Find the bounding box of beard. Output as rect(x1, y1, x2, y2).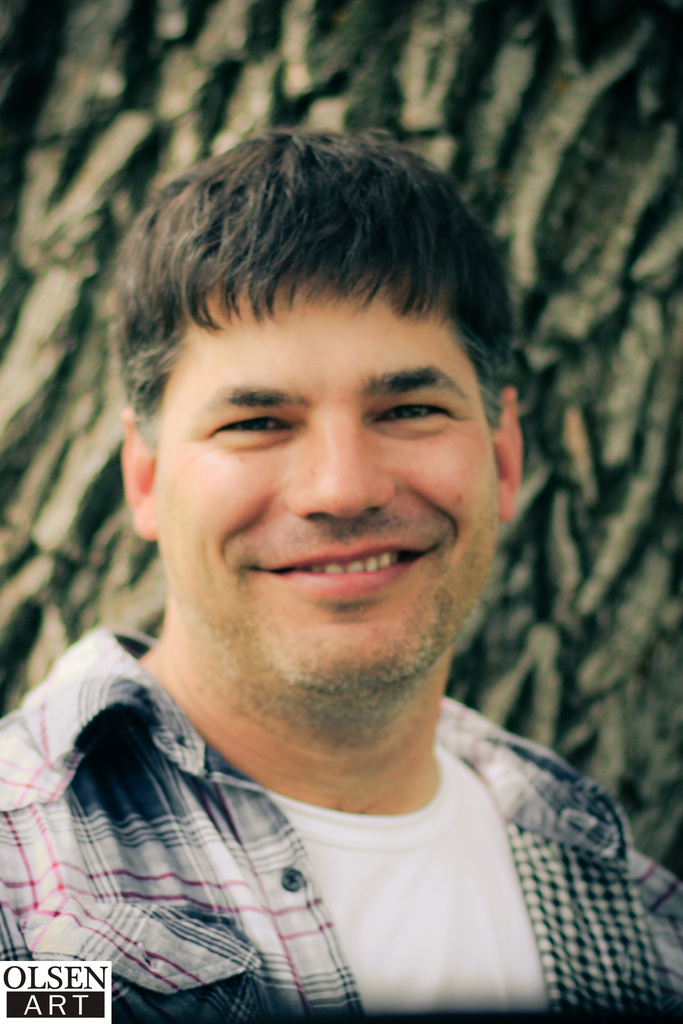
rect(131, 499, 500, 763).
